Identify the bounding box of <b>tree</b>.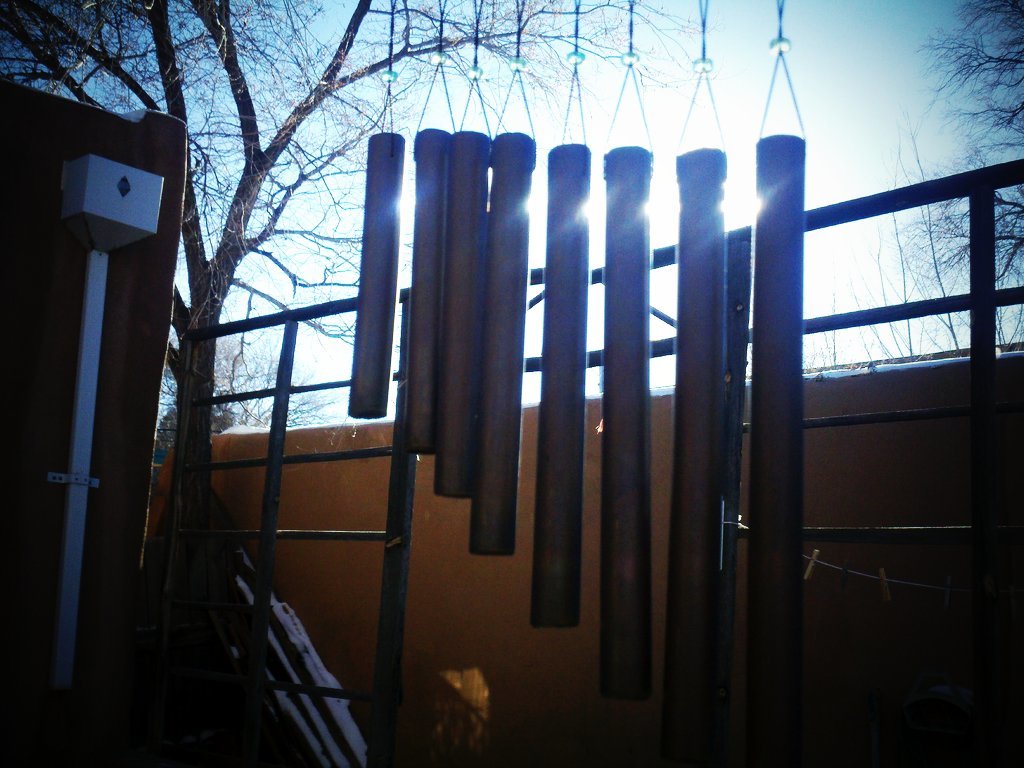
BBox(152, 400, 186, 483).
